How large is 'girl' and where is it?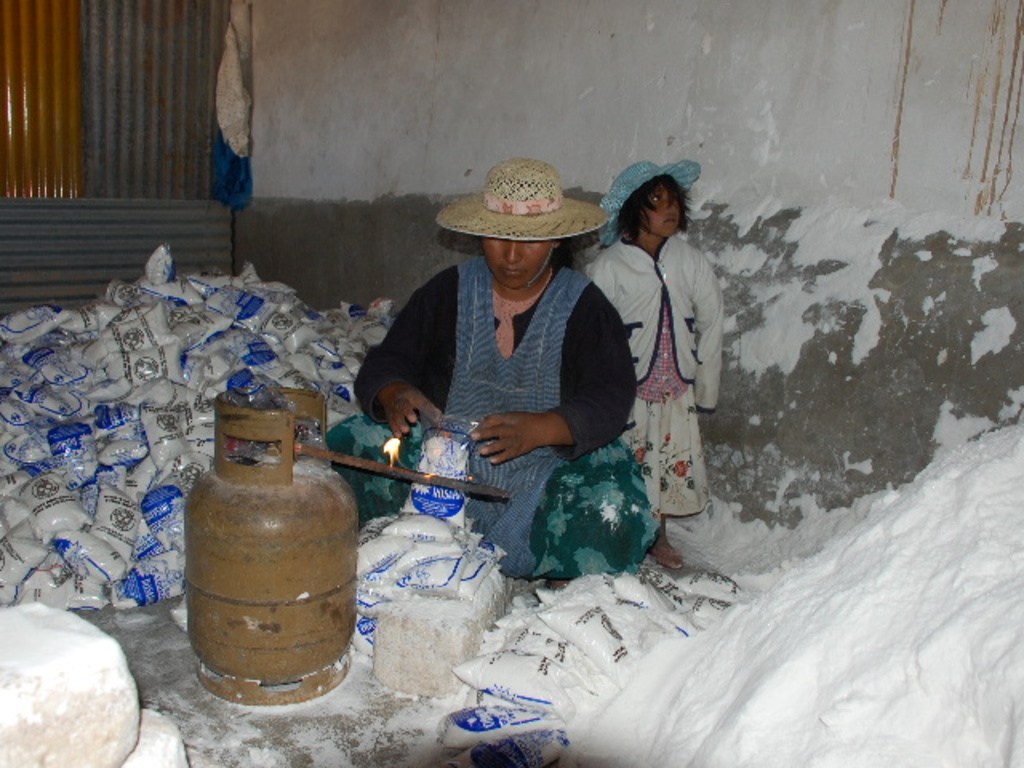
Bounding box: [584,152,723,573].
